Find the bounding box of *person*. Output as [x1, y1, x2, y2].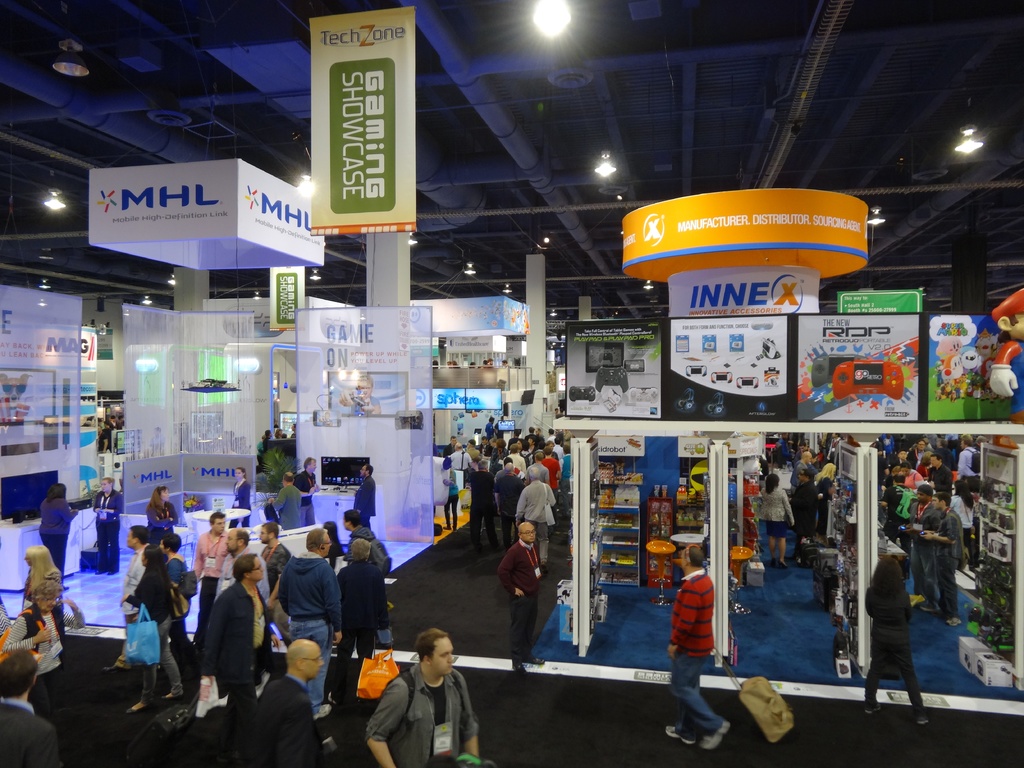
[22, 542, 65, 612].
